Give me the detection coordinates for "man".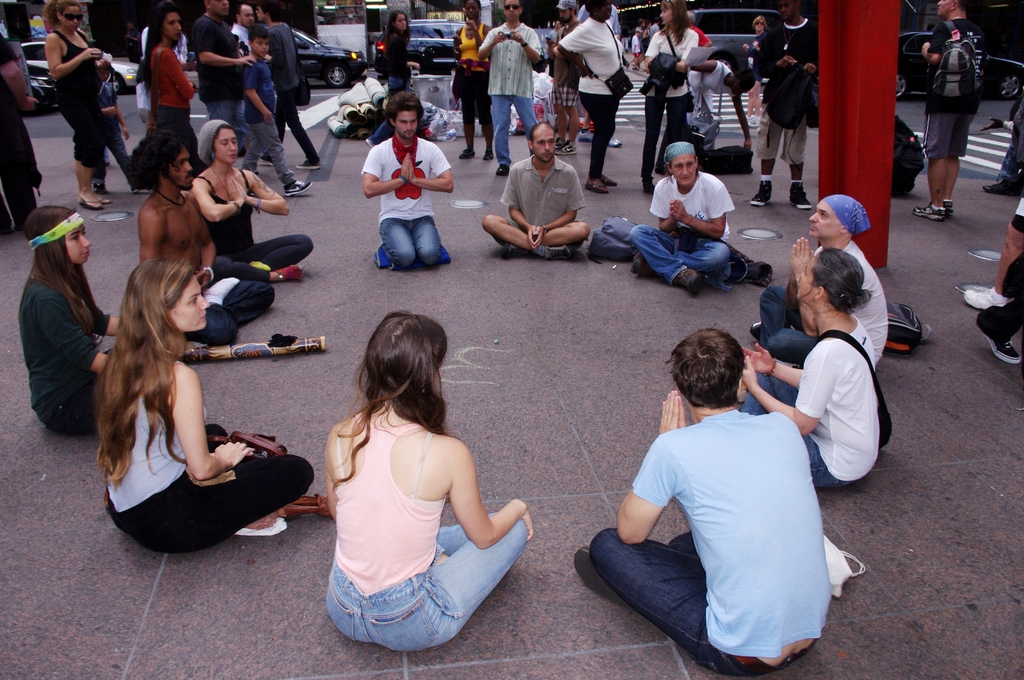
bbox=[234, 4, 260, 51].
